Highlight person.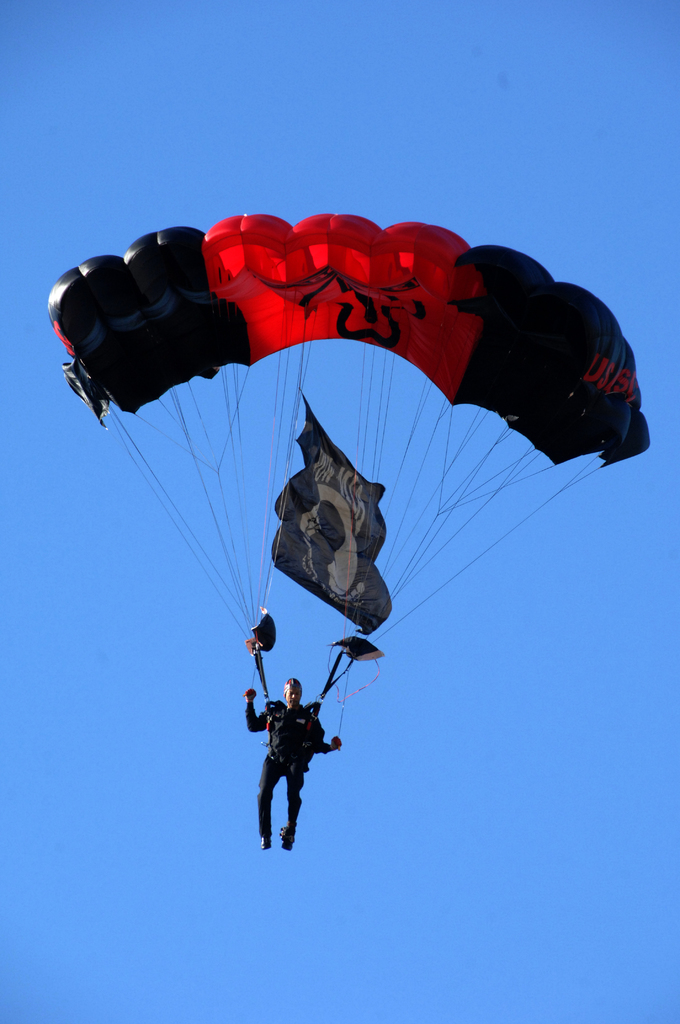
Highlighted region: [left=243, top=669, right=353, bottom=853].
